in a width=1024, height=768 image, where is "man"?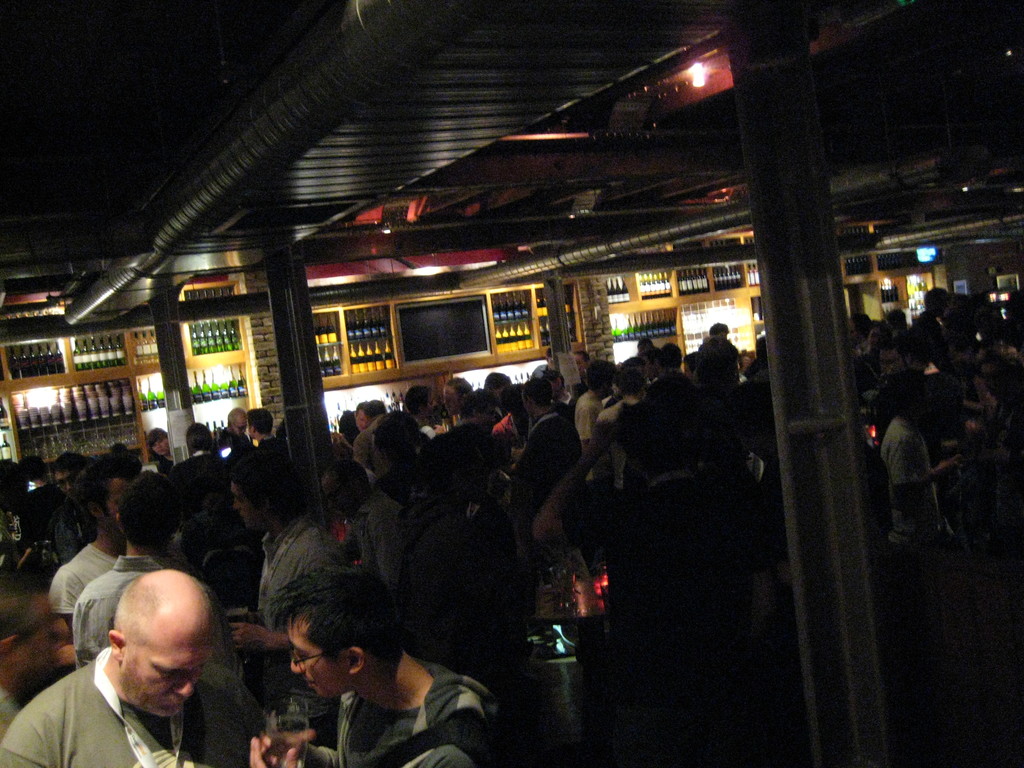
48,452,147,664.
